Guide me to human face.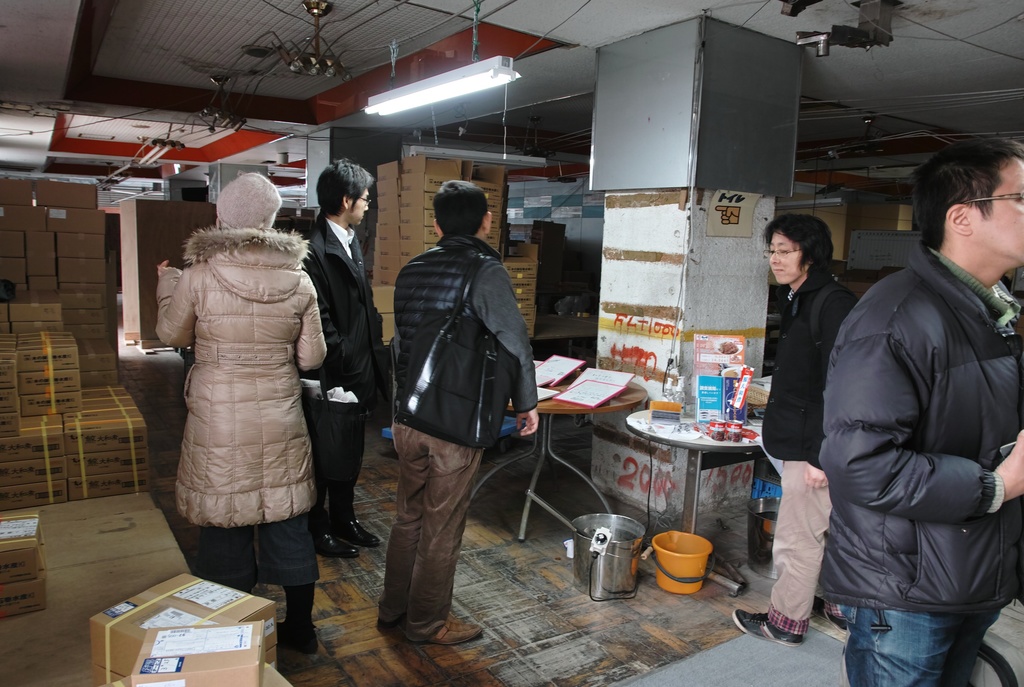
Guidance: locate(769, 232, 806, 284).
